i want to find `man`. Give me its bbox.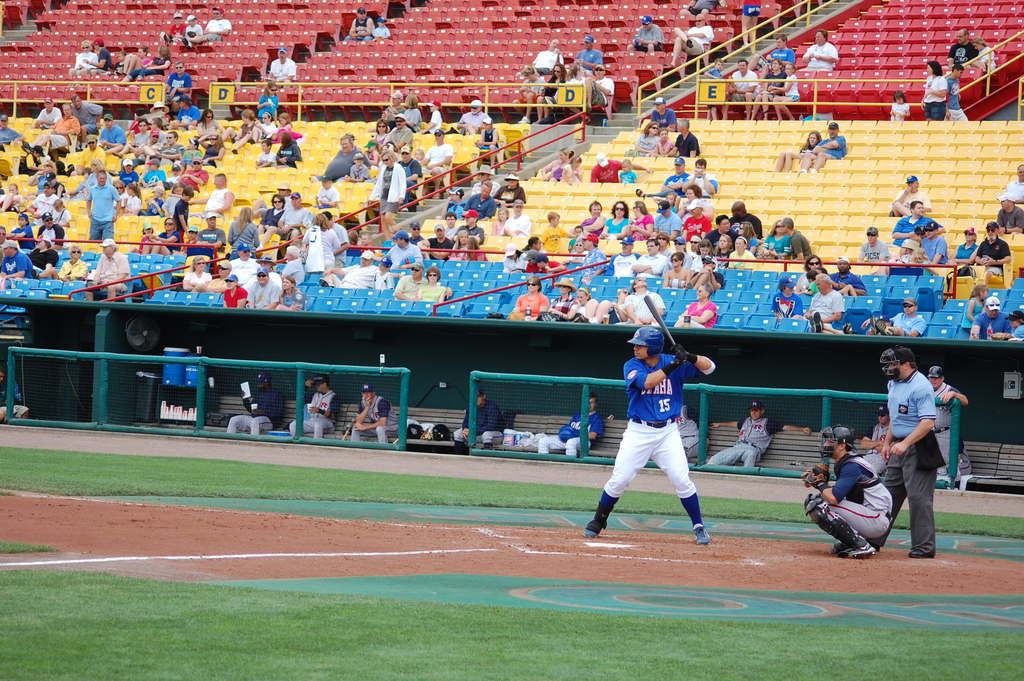
[x1=29, y1=92, x2=62, y2=123].
